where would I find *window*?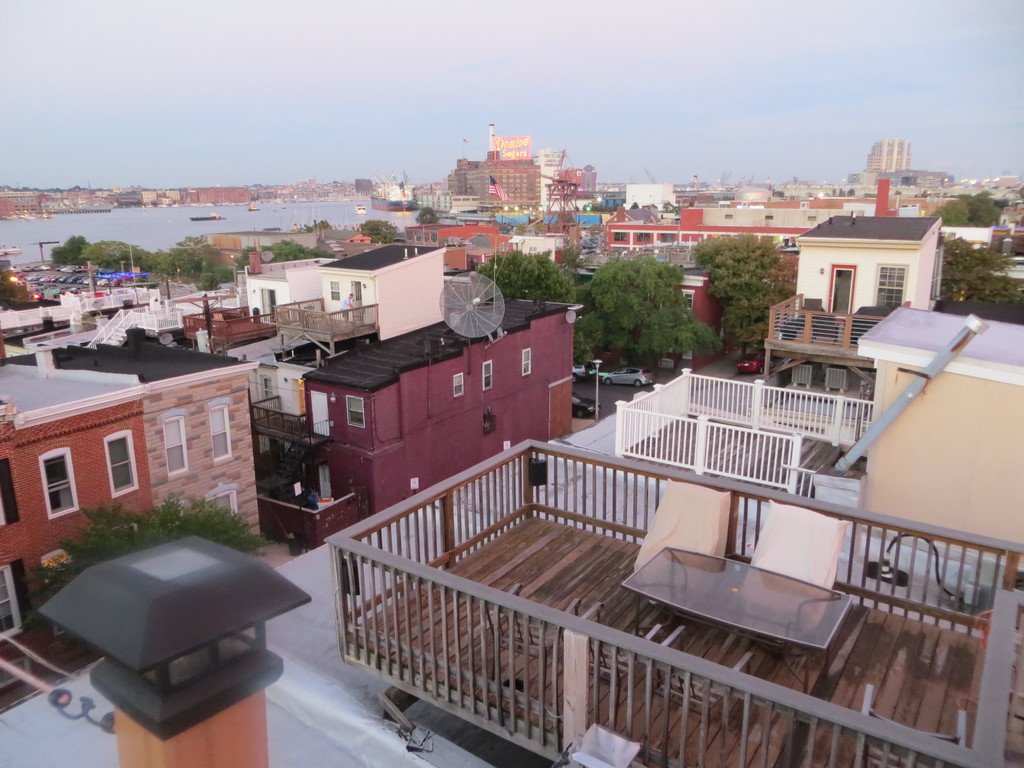
At bbox=[480, 353, 492, 392].
